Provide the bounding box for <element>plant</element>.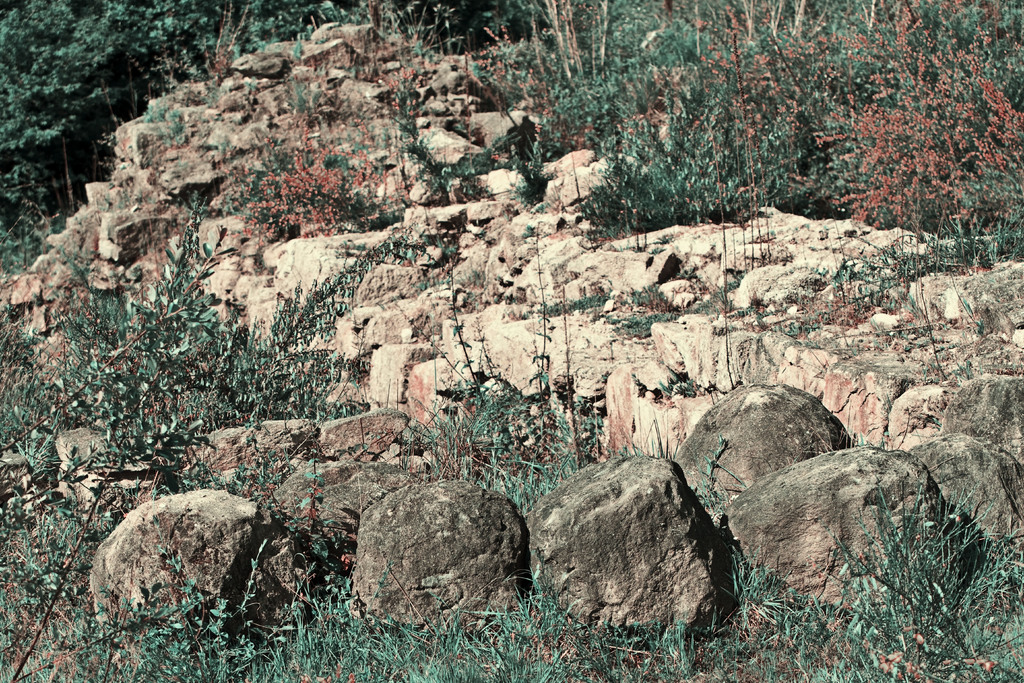
141:97:174:122.
